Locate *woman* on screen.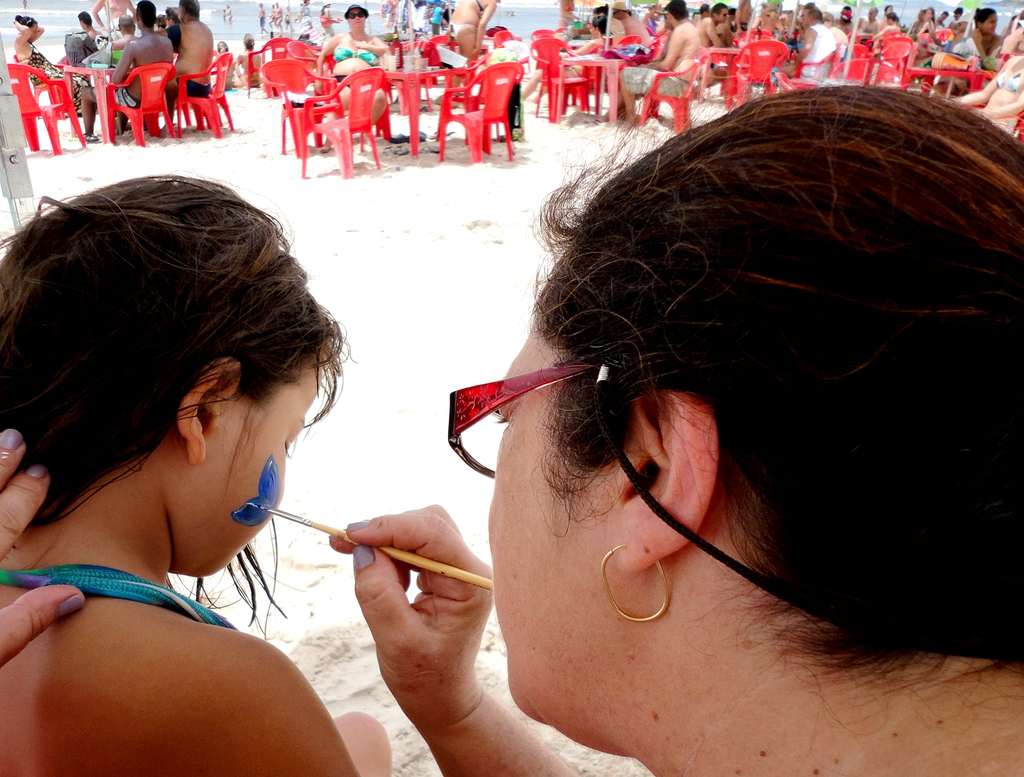
On screen at [381,59,1006,776].
